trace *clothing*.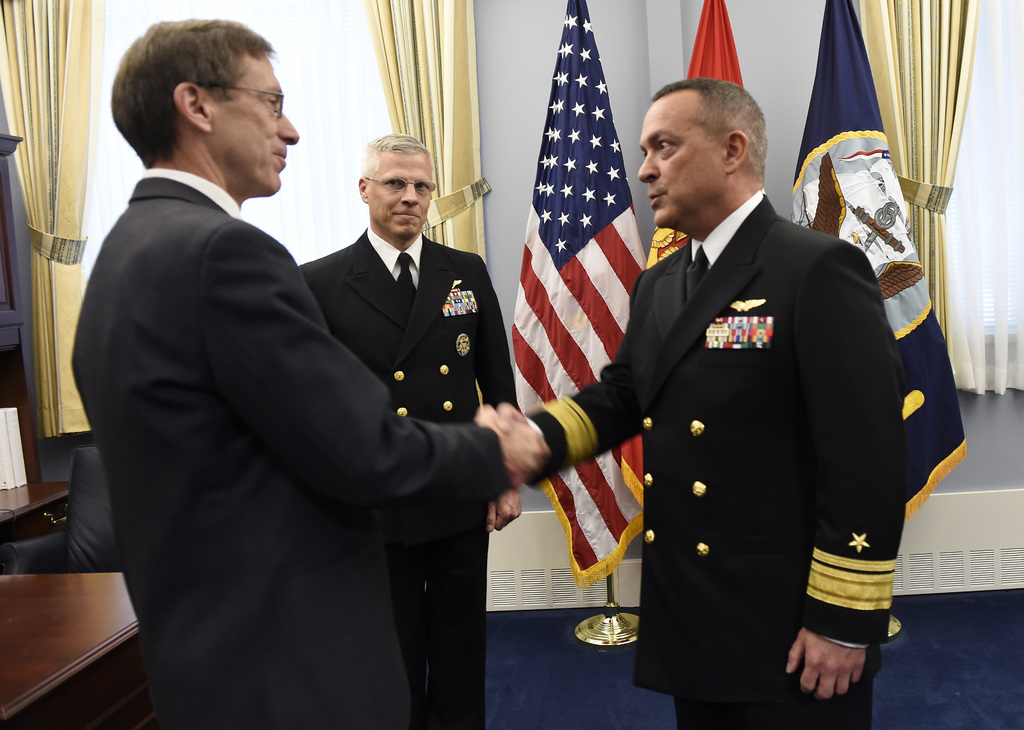
Traced to region(300, 226, 518, 729).
